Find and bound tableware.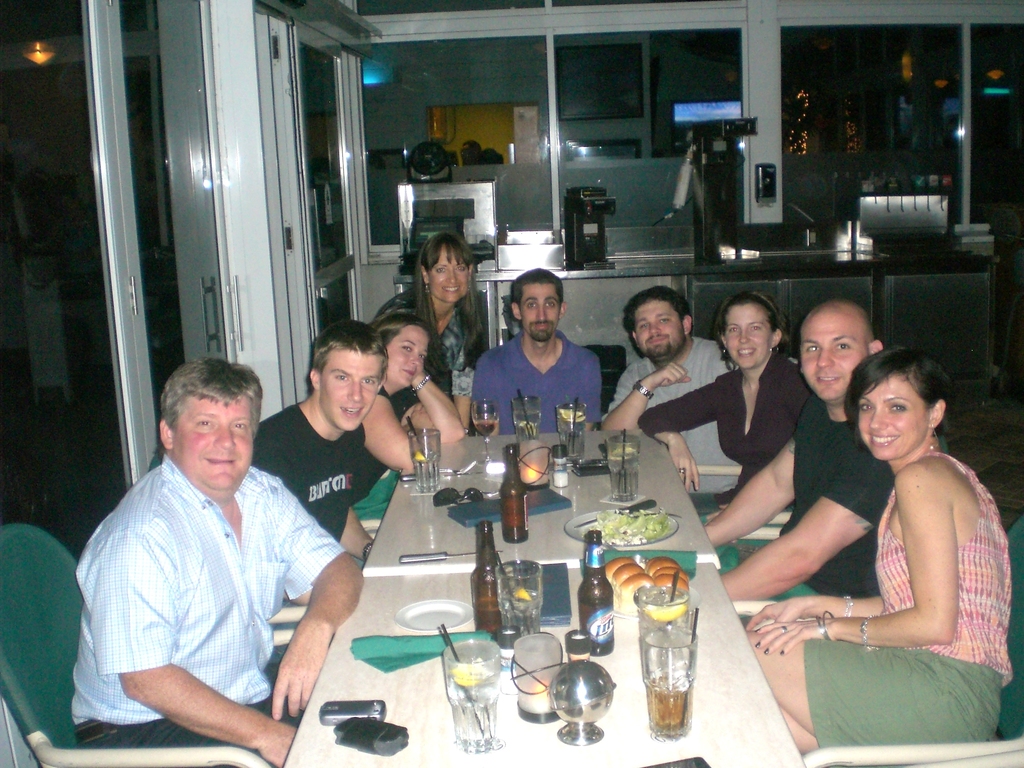
Bound: (398, 461, 487, 481).
